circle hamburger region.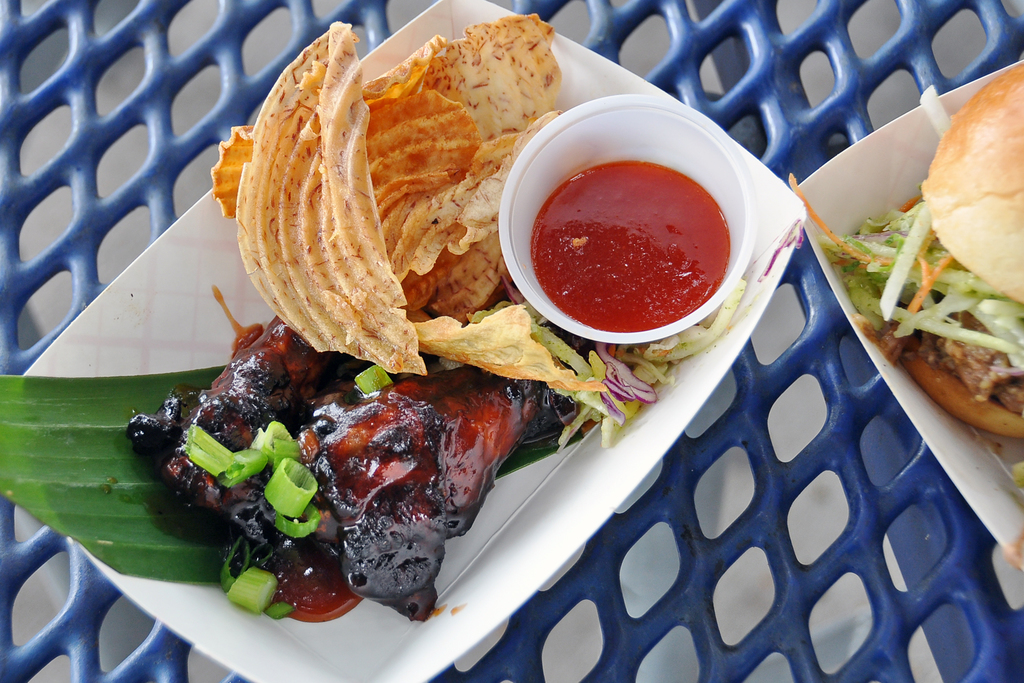
Region: crop(787, 63, 1023, 438).
